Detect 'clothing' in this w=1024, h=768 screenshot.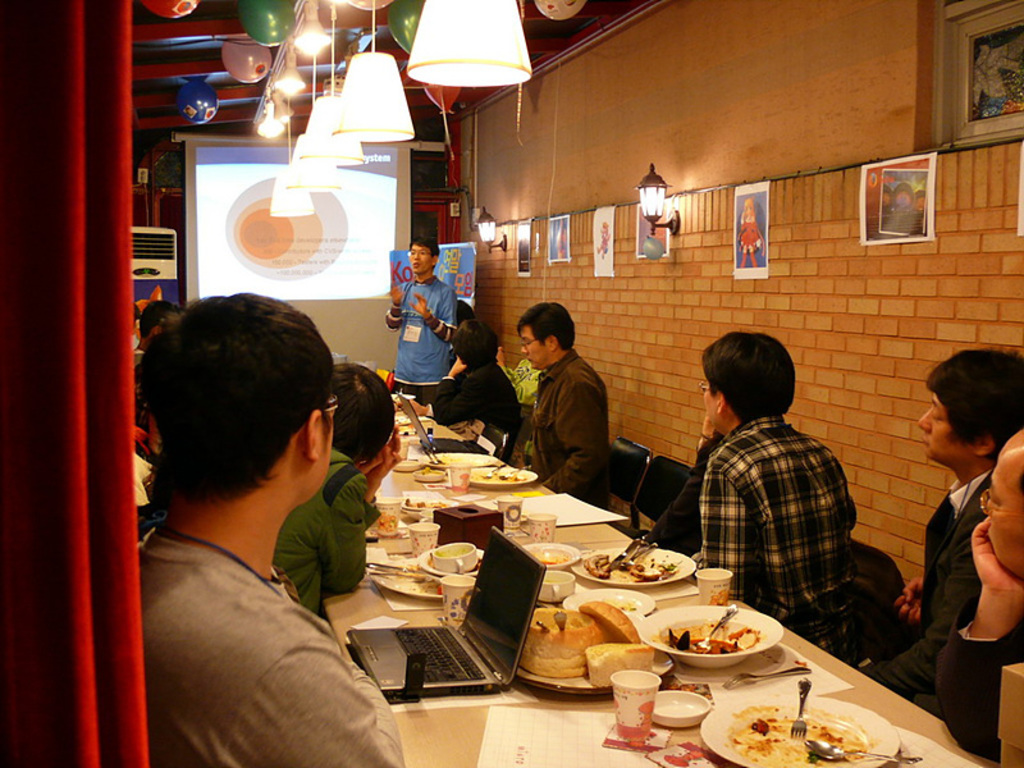
Detection: select_region(675, 372, 873, 641).
